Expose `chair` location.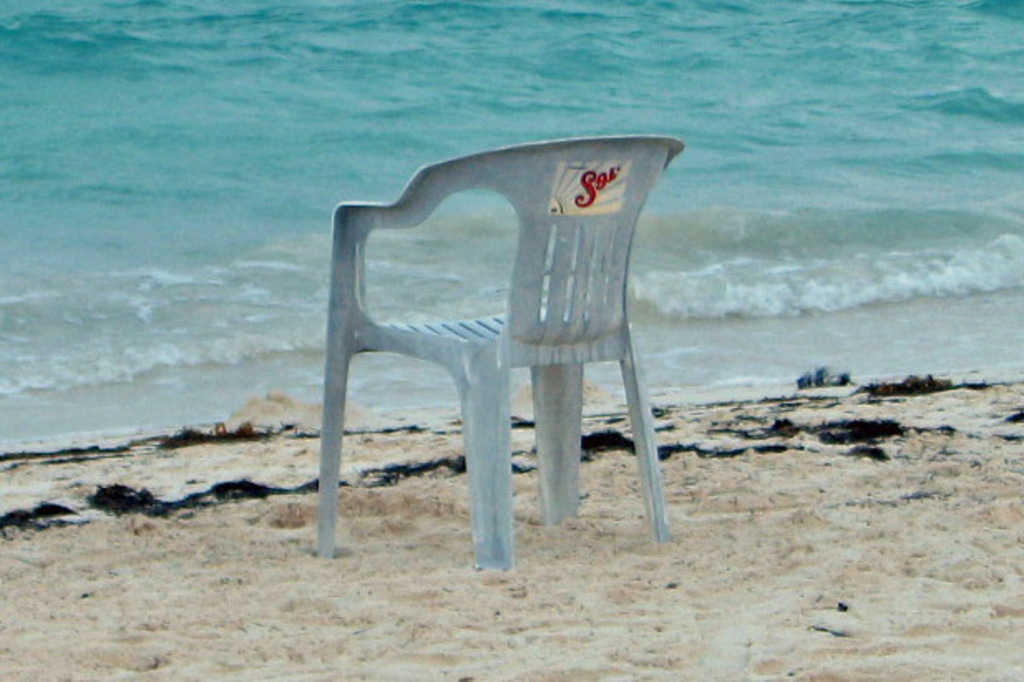
Exposed at region(299, 100, 705, 577).
